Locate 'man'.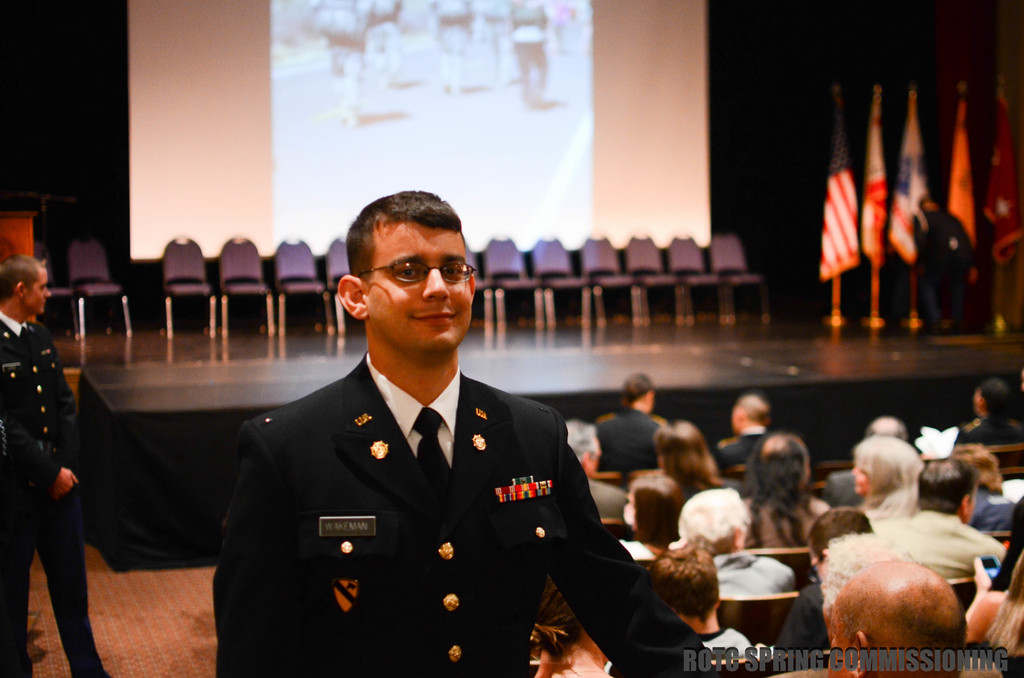
Bounding box: box=[0, 254, 106, 677].
